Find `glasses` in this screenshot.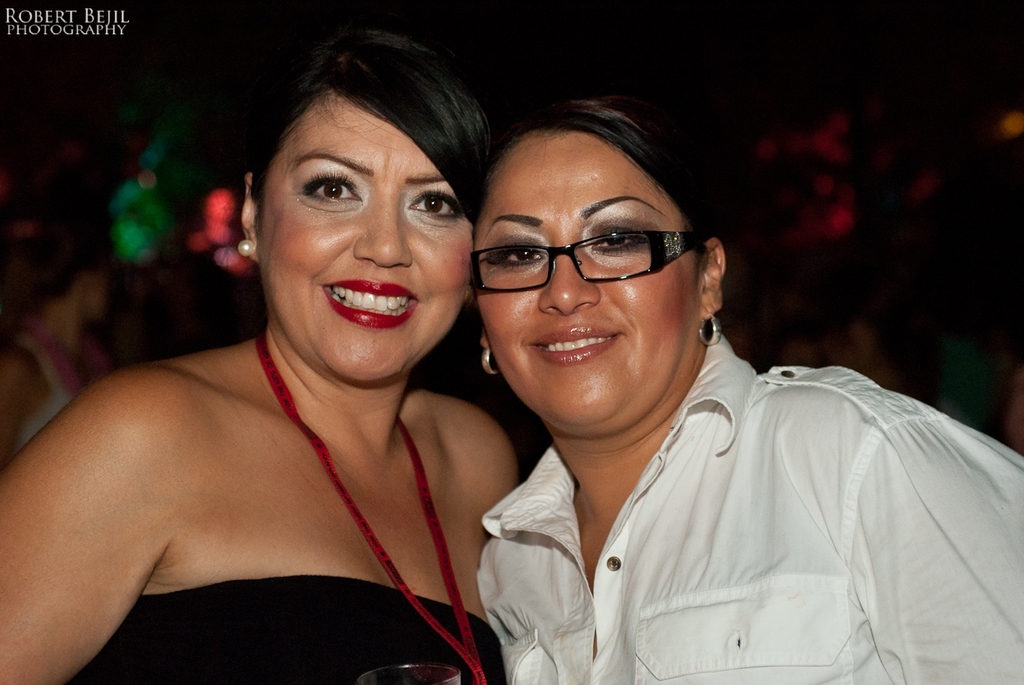
The bounding box for `glasses` is [x1=476, y1=214, x2=704, y2=295].
